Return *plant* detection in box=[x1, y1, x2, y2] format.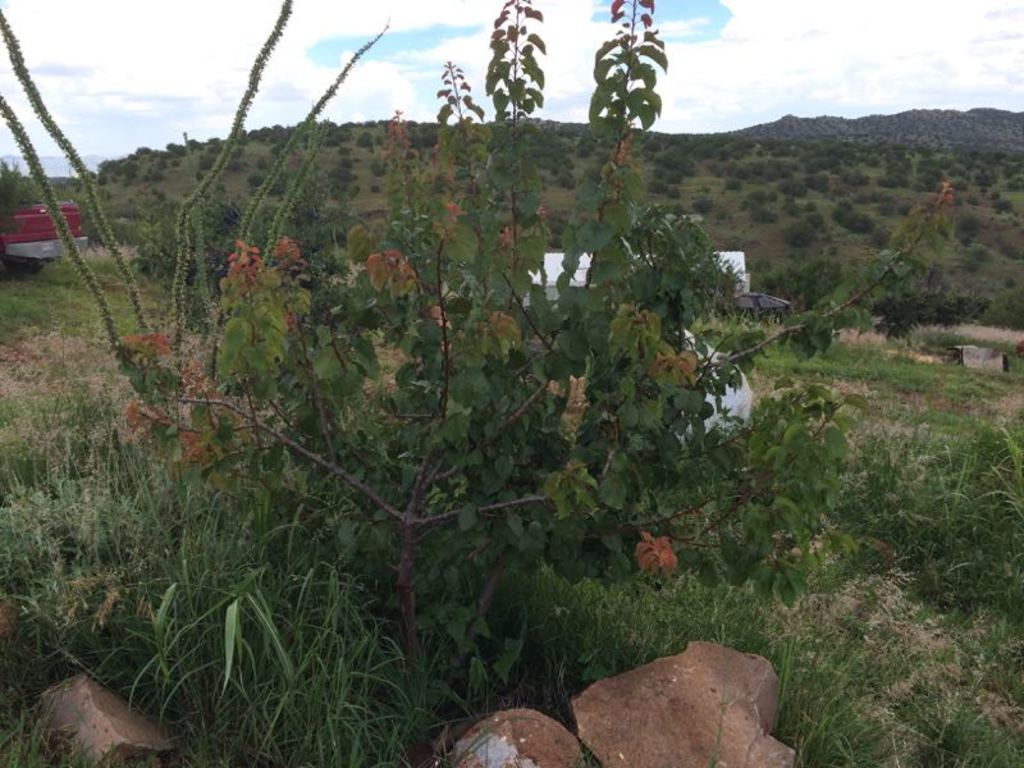
box=[120, 160, 131, 177].
